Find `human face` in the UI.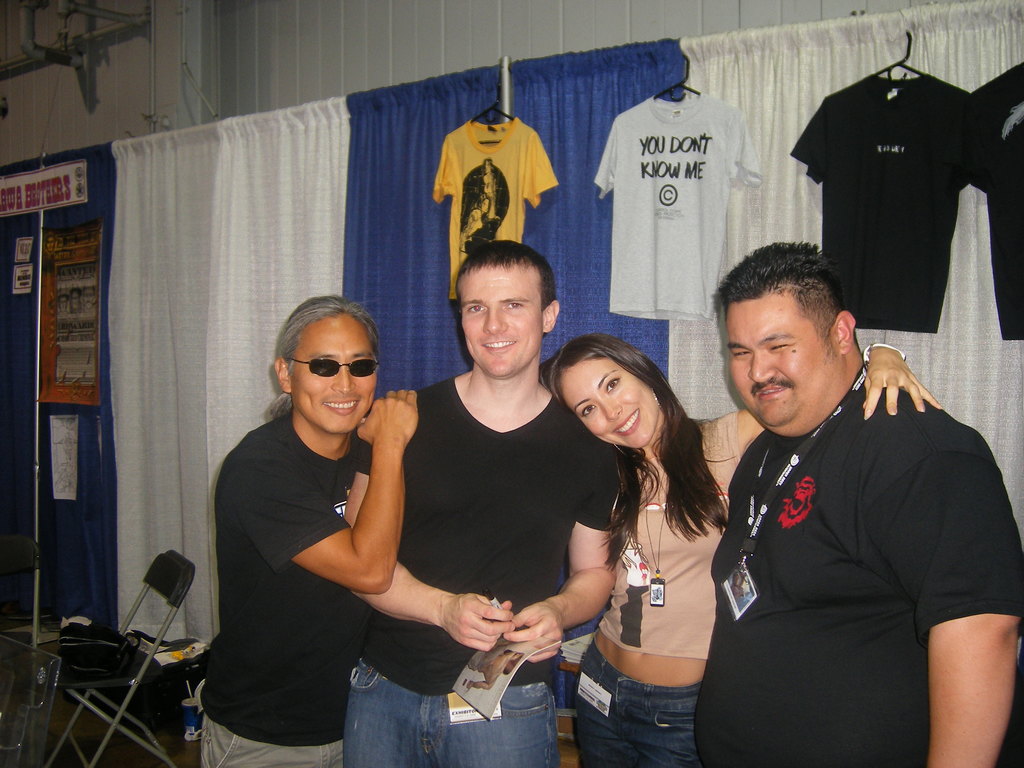
UI element at 461/267/543/378.
